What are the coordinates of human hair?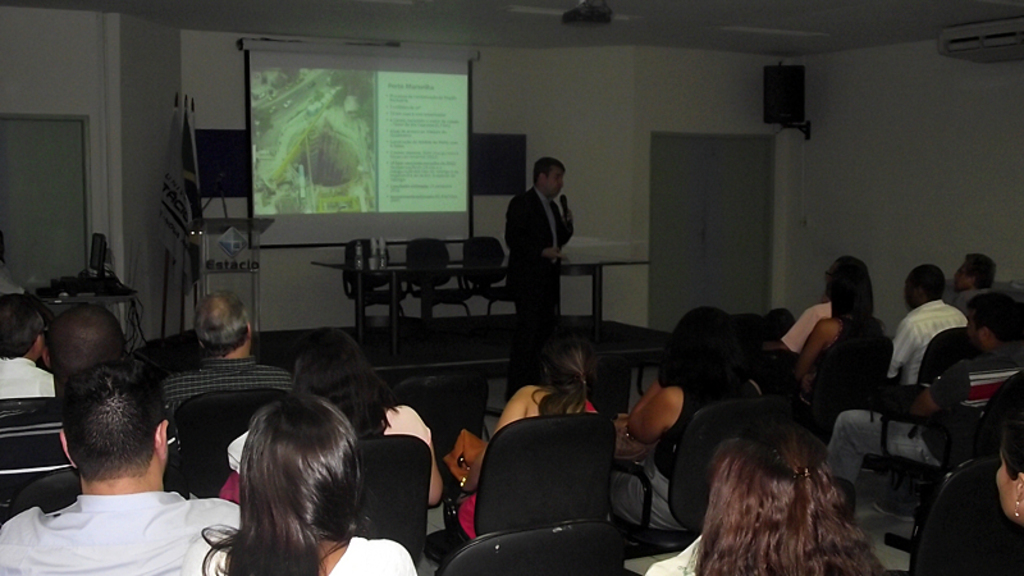
bbox=(538, 333, 598, 412).
